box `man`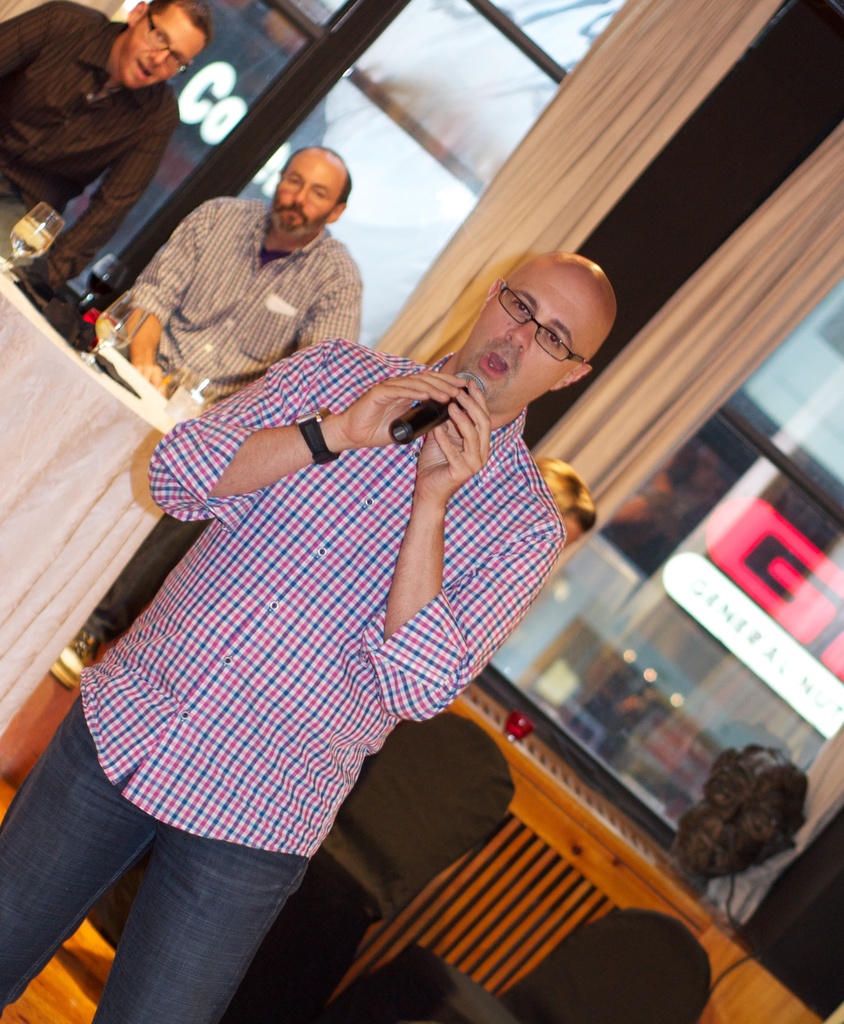
Rect(124, 140, 356, 401)
